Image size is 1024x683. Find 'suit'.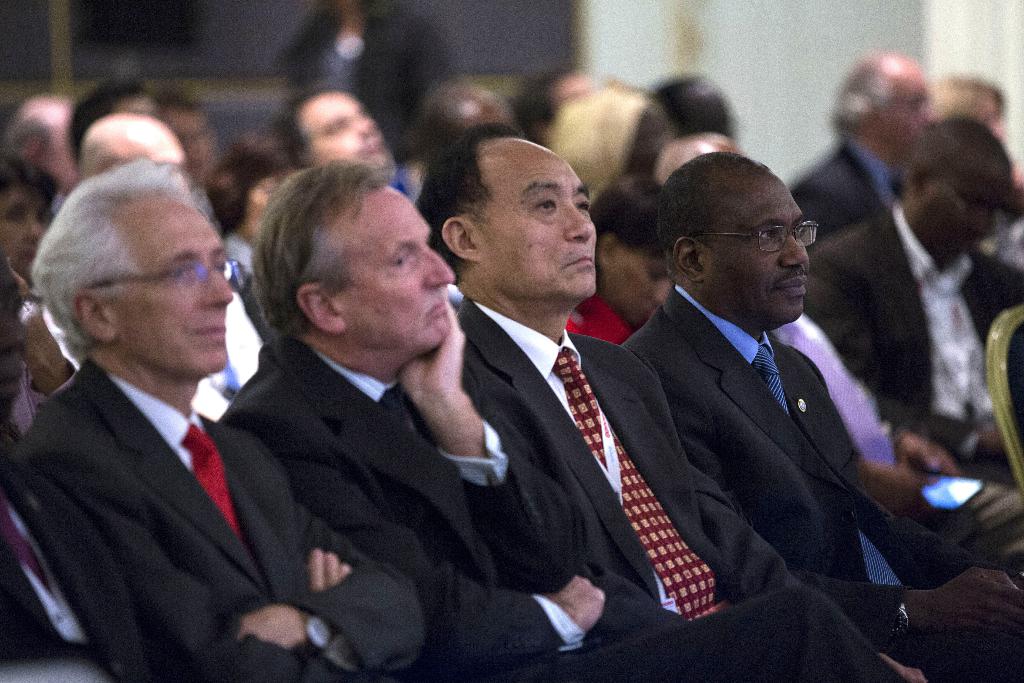
locate(225, 338, 899, 682).
